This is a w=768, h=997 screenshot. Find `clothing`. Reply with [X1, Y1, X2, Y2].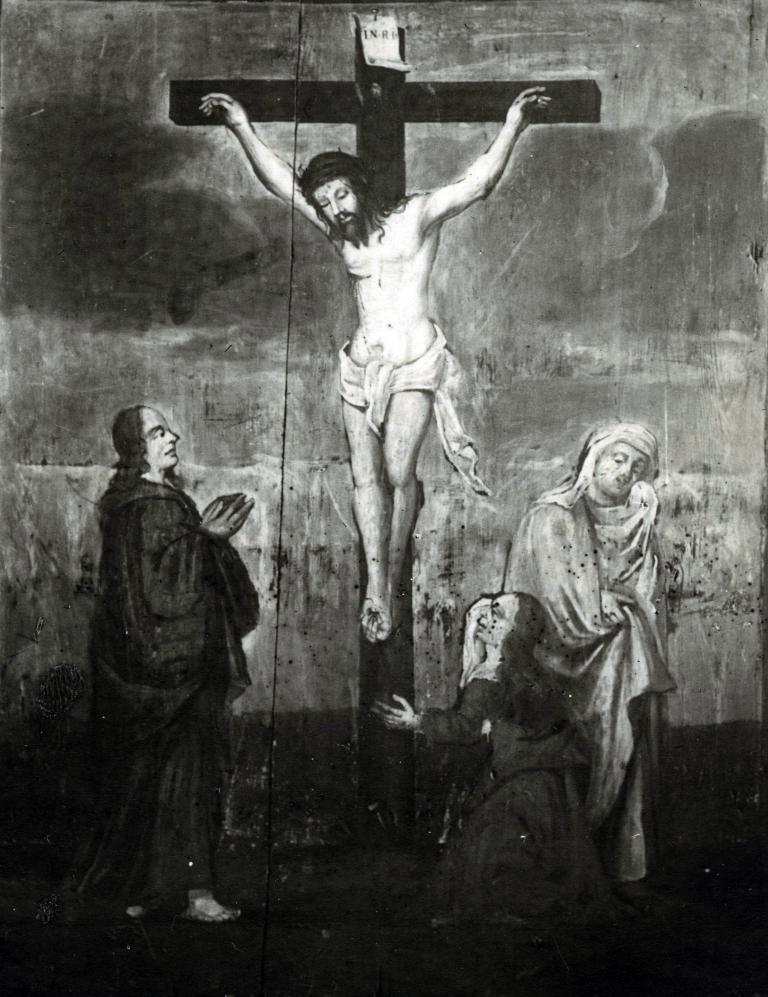
[338, 335, 489, 512].
